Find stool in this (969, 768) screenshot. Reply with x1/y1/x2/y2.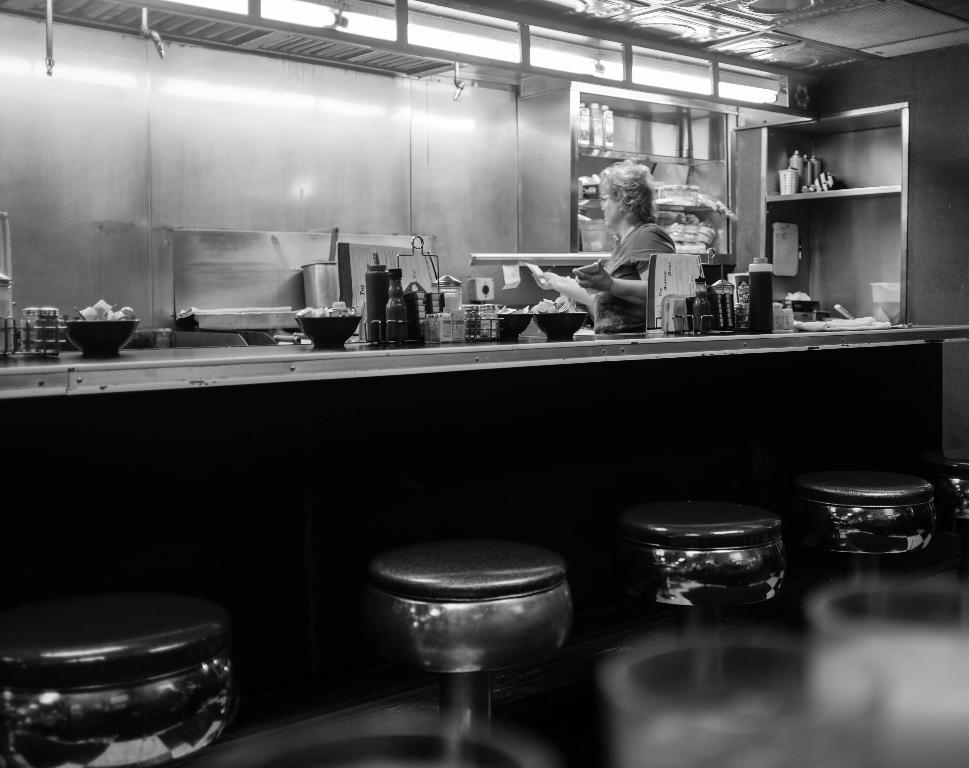
795/473/935/625.
